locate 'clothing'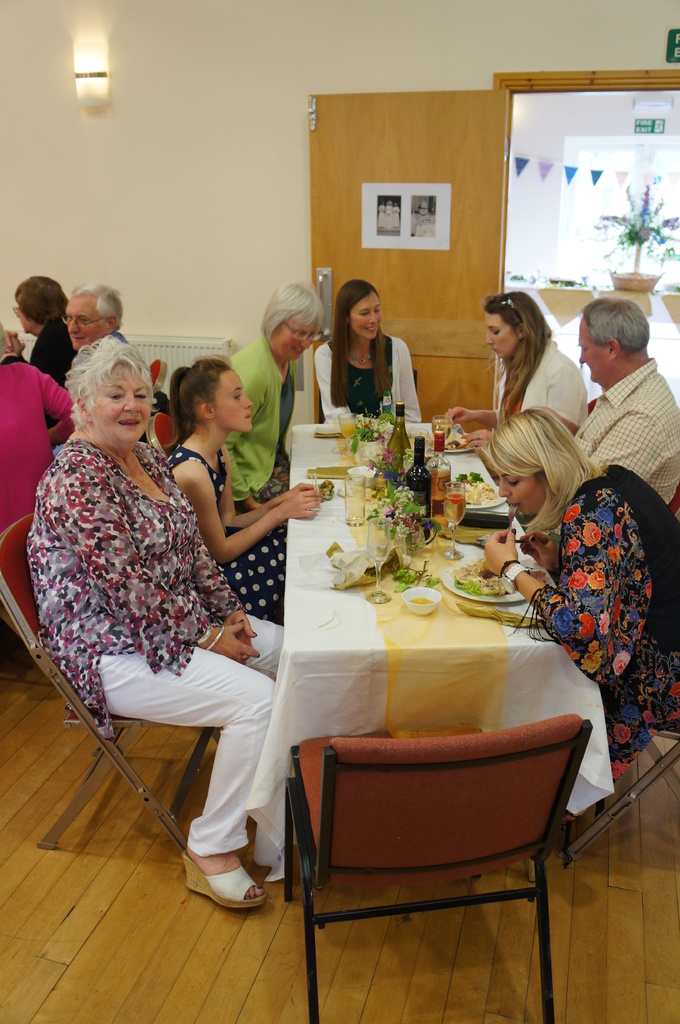
bbox(508, 465, 679, 774)
